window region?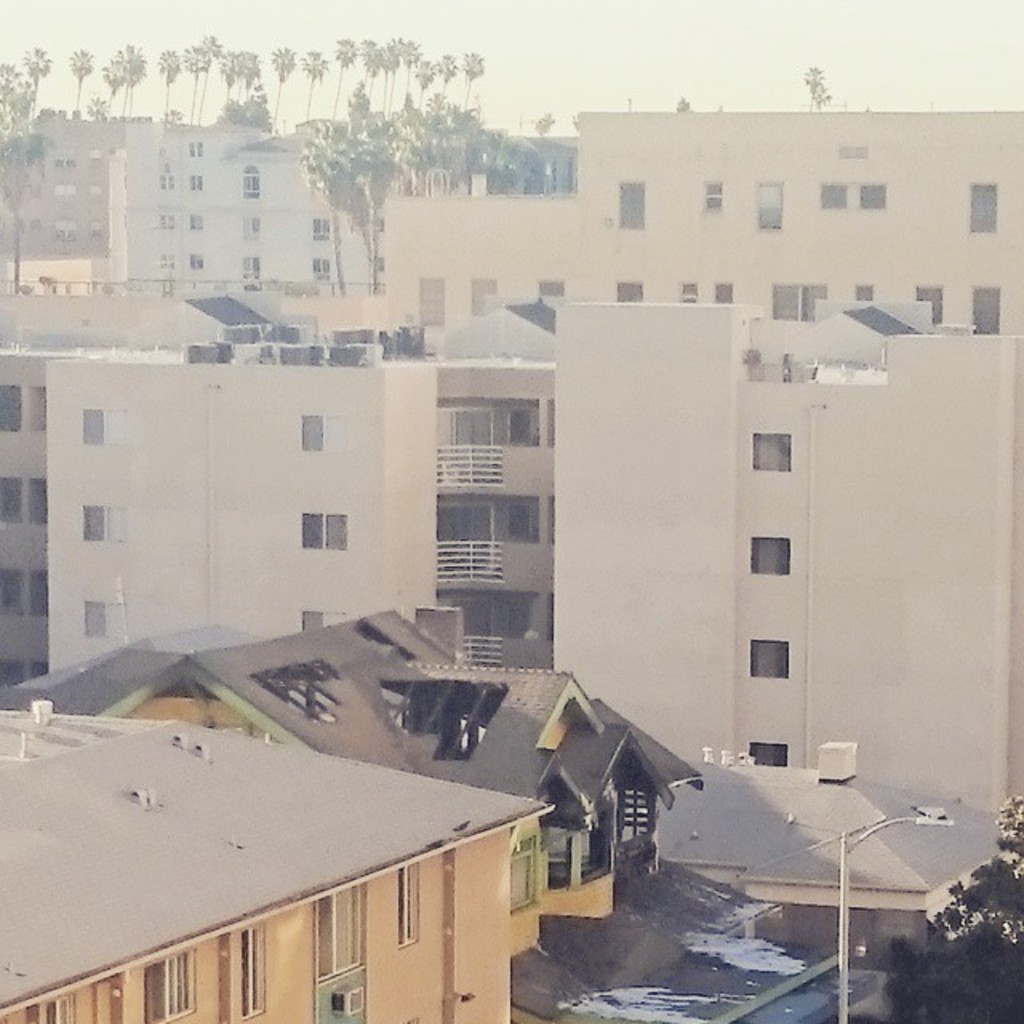
744 438 792 475
